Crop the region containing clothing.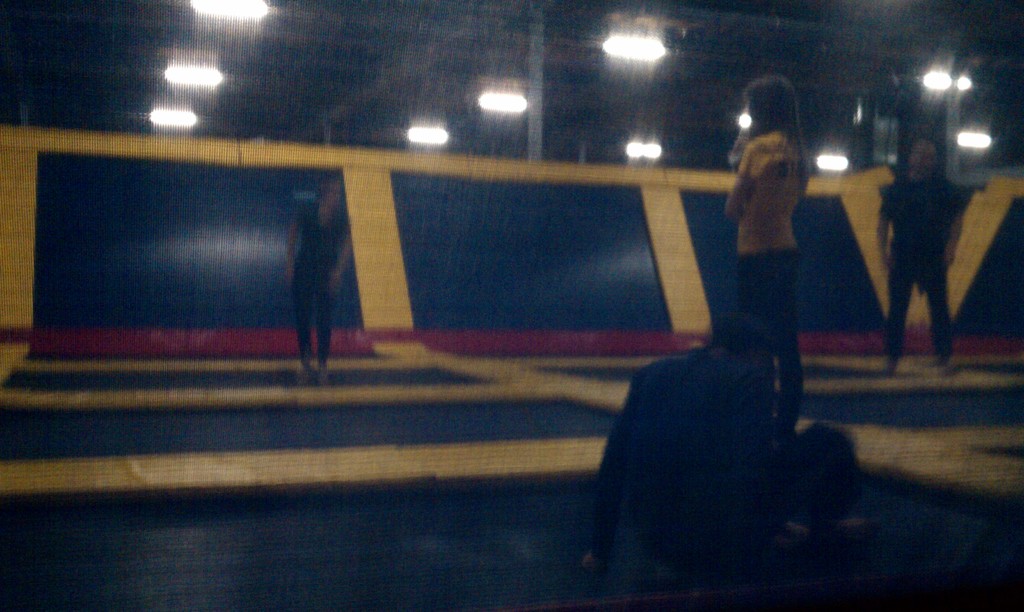
Crop region: detection(883, 125, 971, 351).
